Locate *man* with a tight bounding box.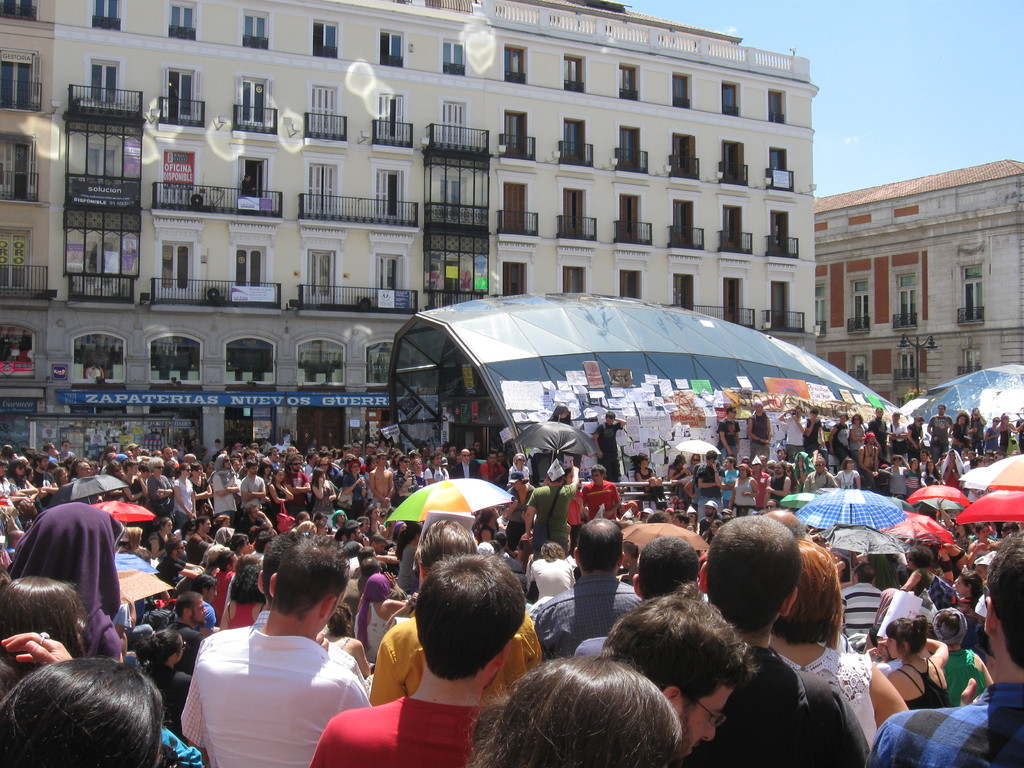
x1=801, y1=408, x2=824, y2=458.
